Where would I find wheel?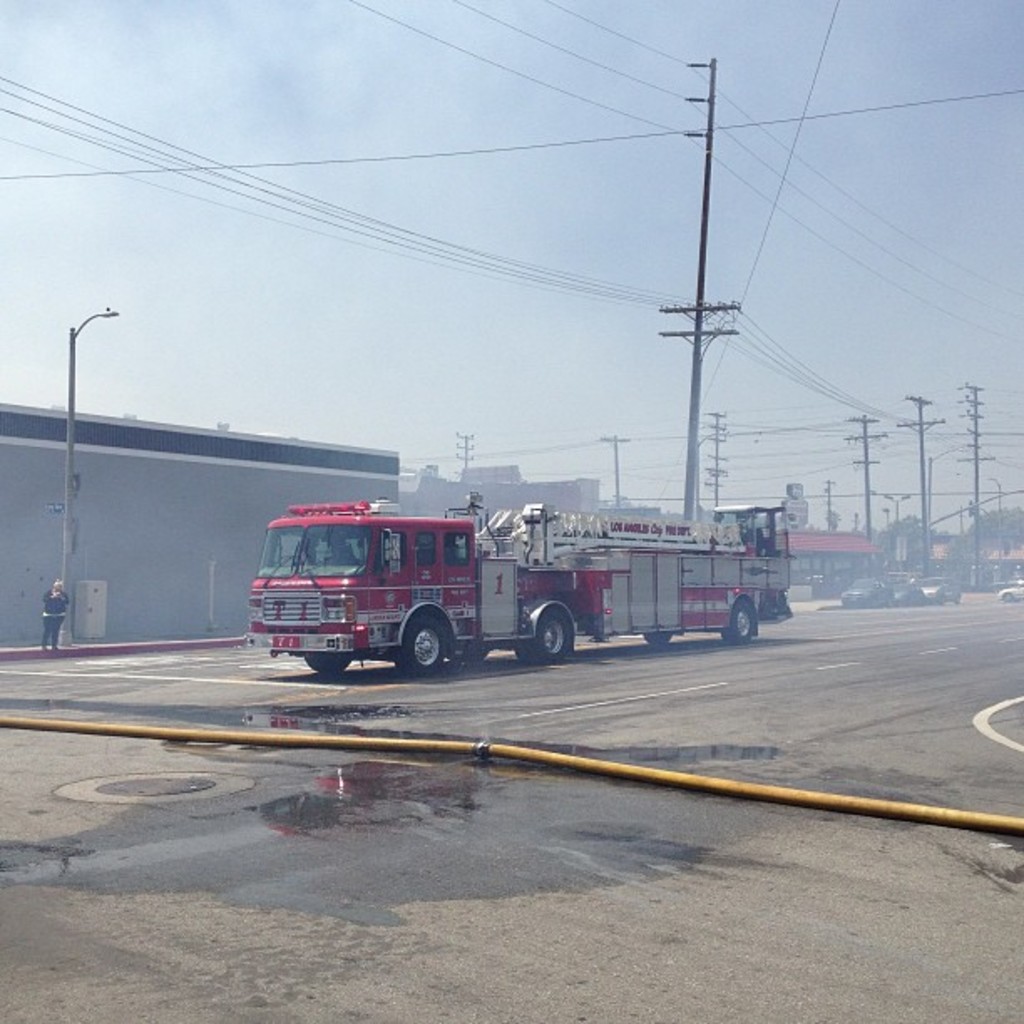
At detection(517, 616, 582, 664).
